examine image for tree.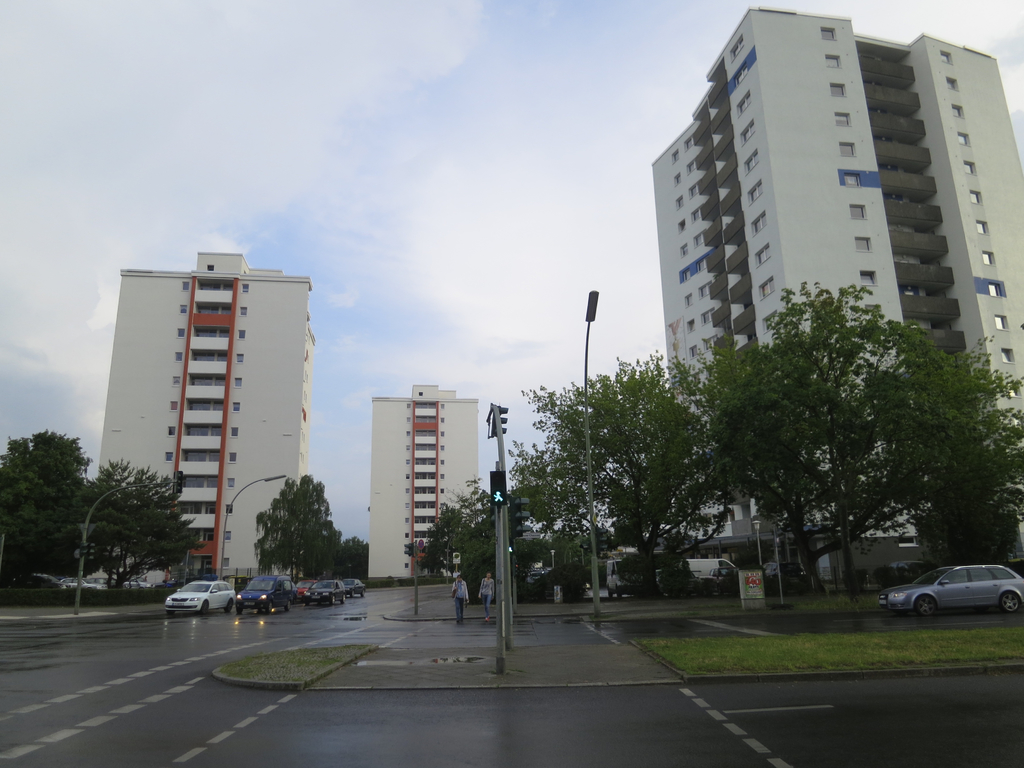
Examination result: [left=522, top=360, right=735, bottom=592].
